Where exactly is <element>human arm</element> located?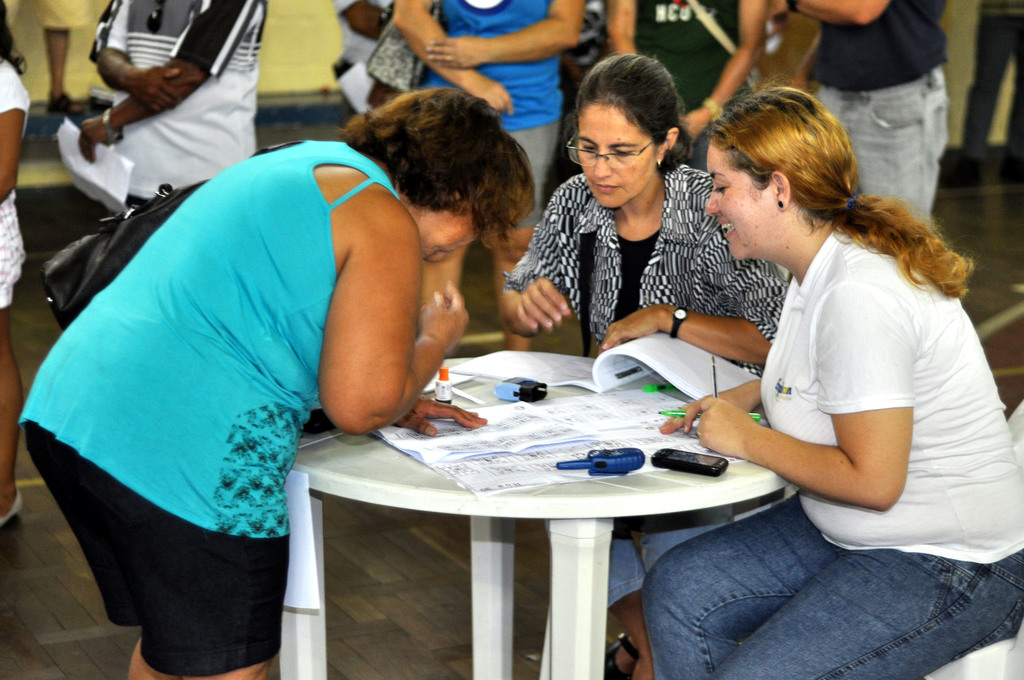
Its bounding box is bbox=(87, 1, 195, 102).
